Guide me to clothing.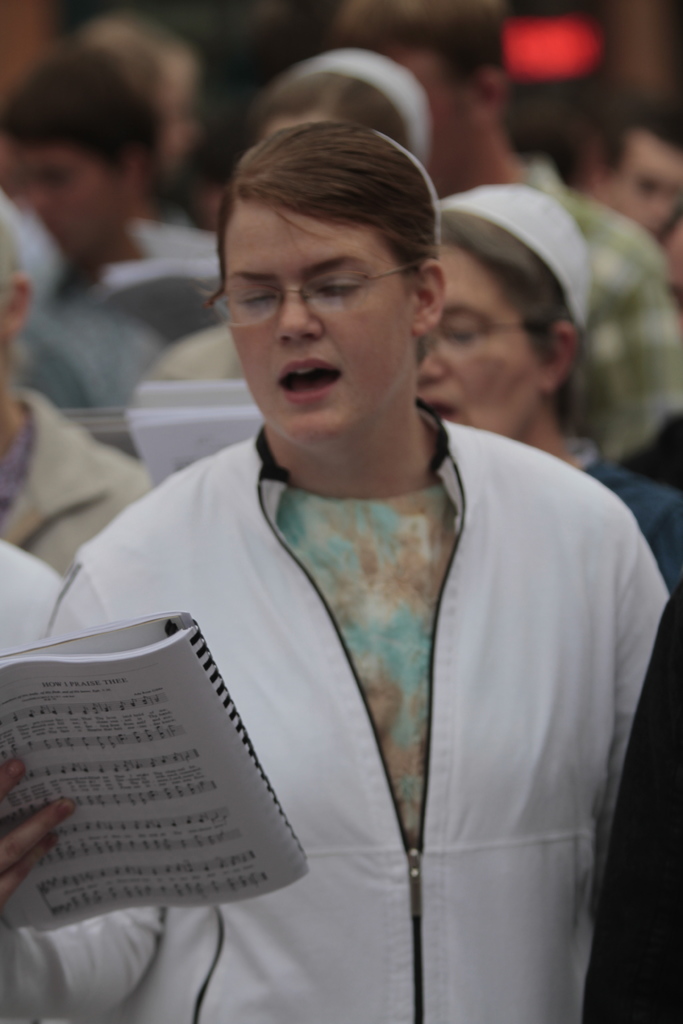
Guidance: {"x1": 570, "y1": 436, "x2": 682, "y2": 599}.
